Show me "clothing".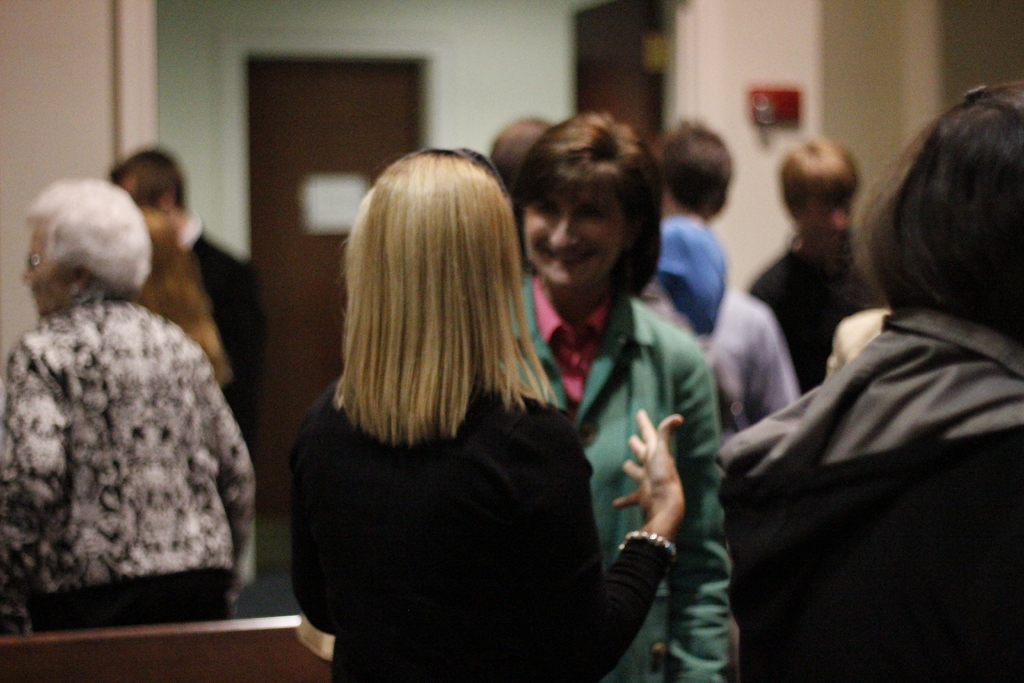
"clothing" is here: (left=635, top=223, right=797, bottom=467).
